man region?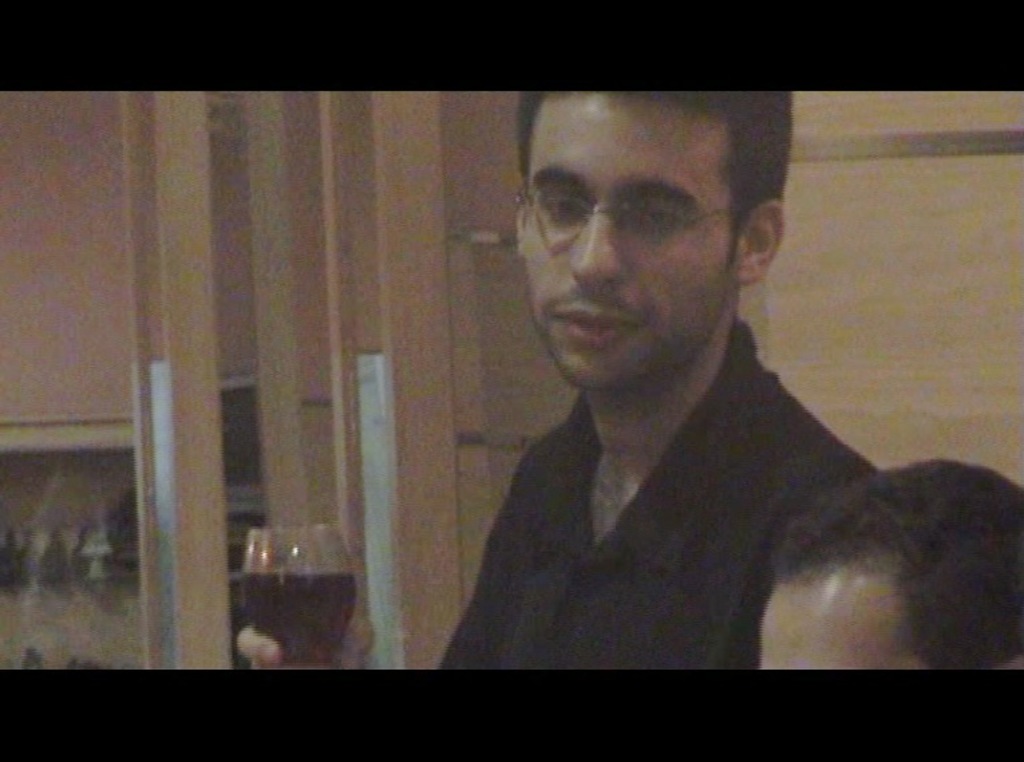
<region>236, 86, 871, 675</region>
